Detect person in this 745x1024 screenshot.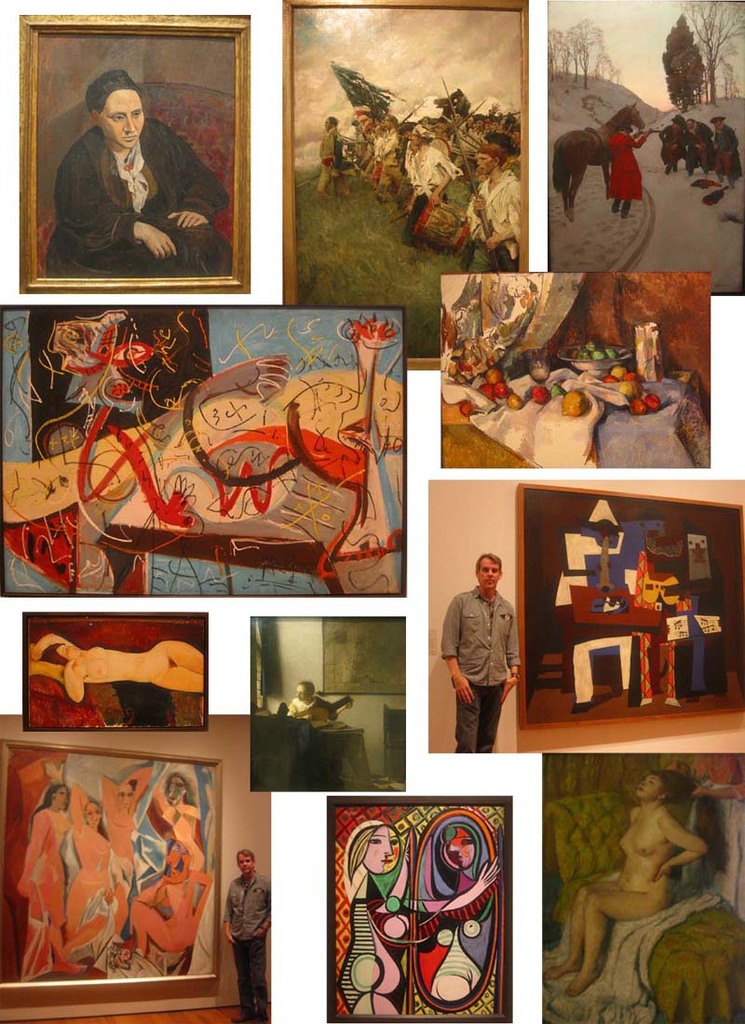
Detection: pyautogui.locateOnScreen(318, 107, 345, 190).
